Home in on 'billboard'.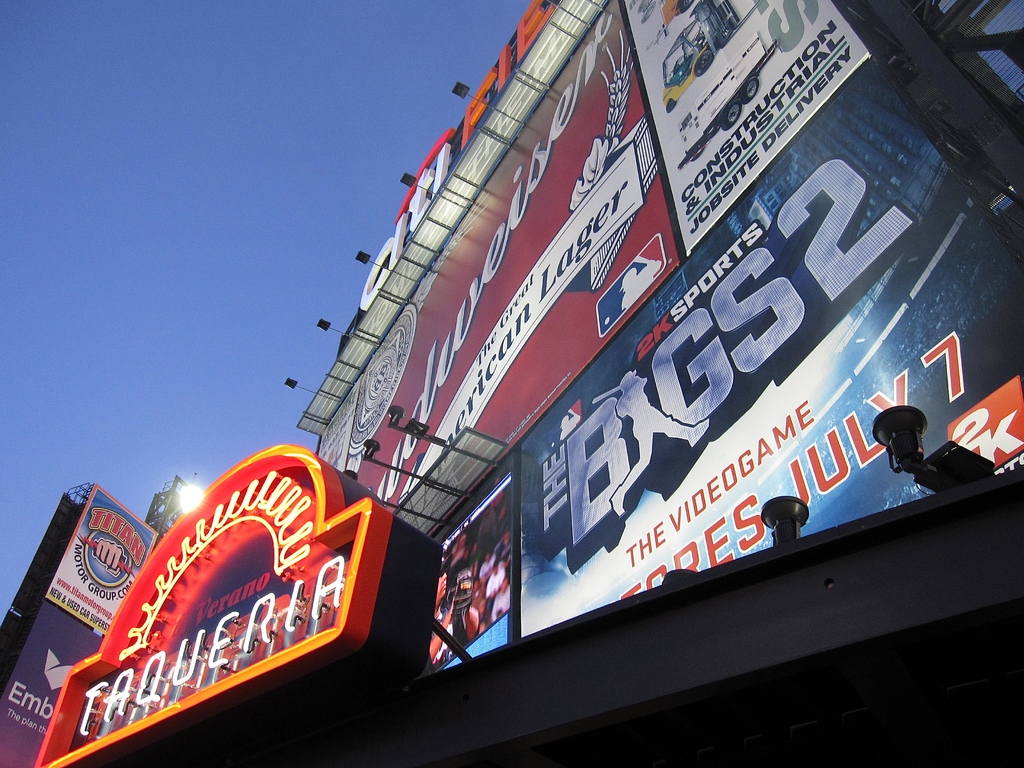
Homed in at <region>612, 0, 867, 249</region>.
